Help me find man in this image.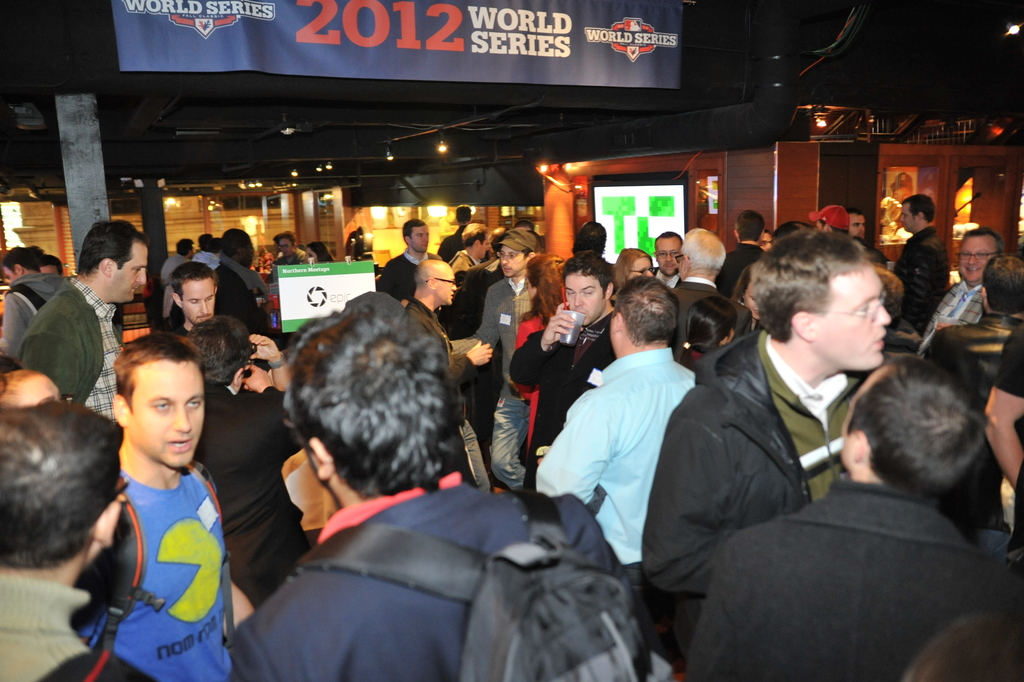
Found it: [0,389,143,681].
